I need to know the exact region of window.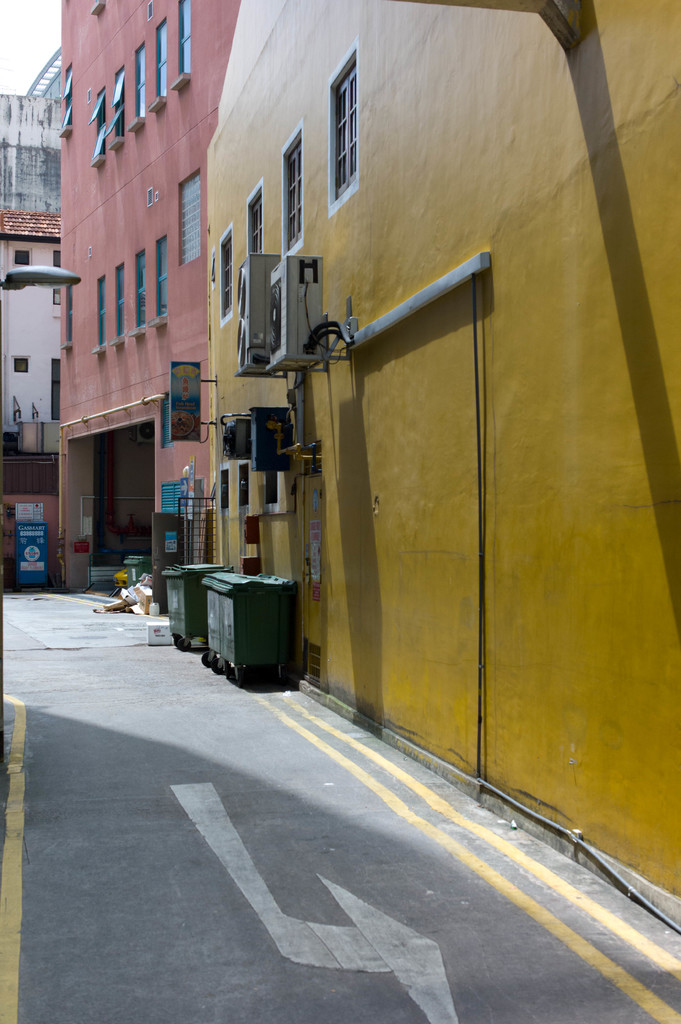
Region: (x1=175, y1=0, x2=191, y2=75).
